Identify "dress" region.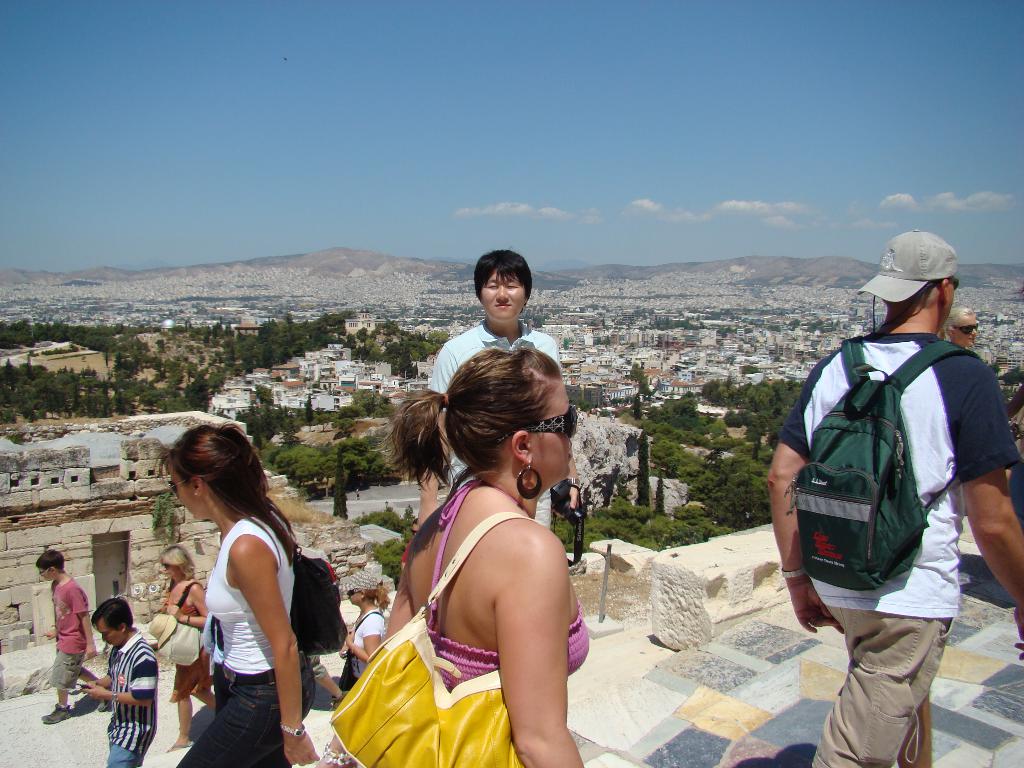
Region: locate(159, 580, 212, 701).
